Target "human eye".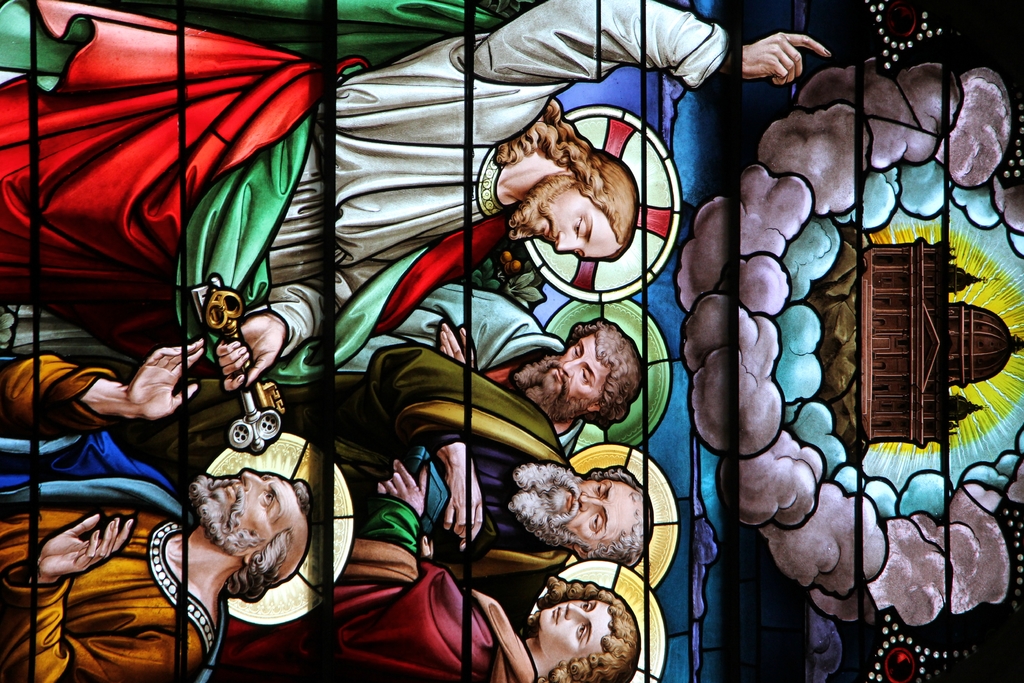
Target region: {"x1": 570, "y1": 343, "x2": 582, "y2": 361}.
